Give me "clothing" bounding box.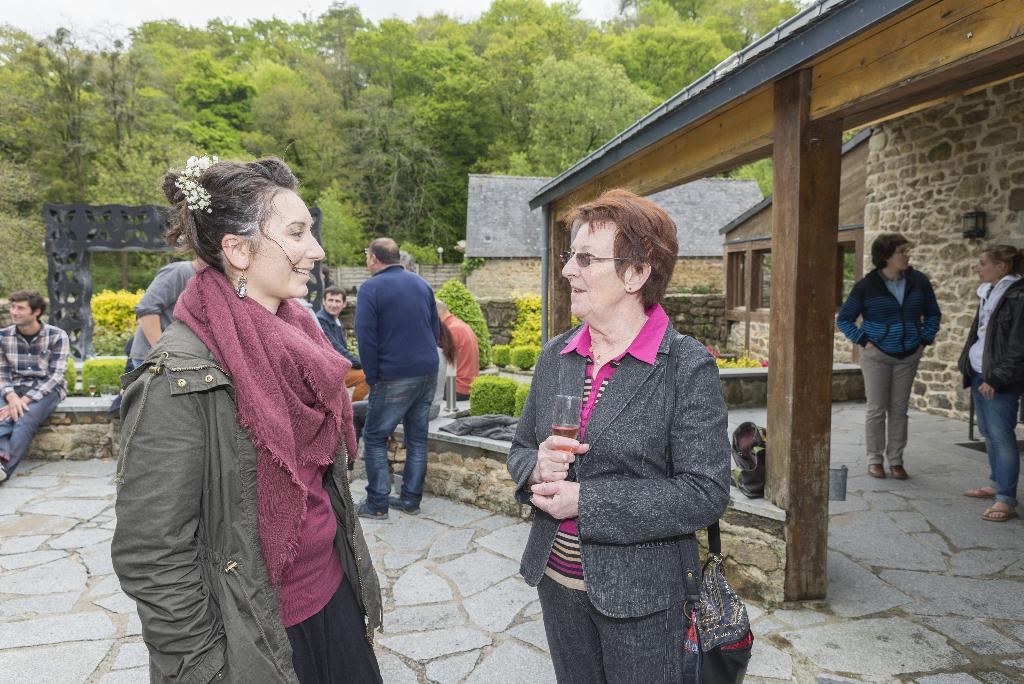
region(351, 262, 445, 517).
